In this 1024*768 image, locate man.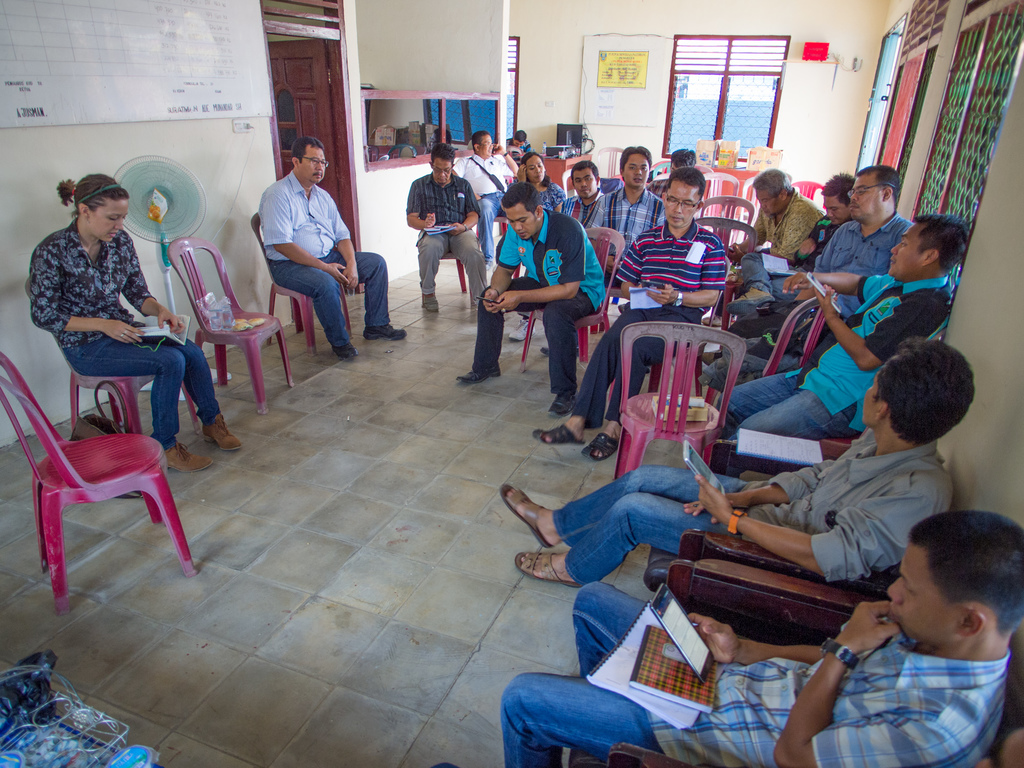
Bounding box: bbox=[499, 337, 975, 588].
